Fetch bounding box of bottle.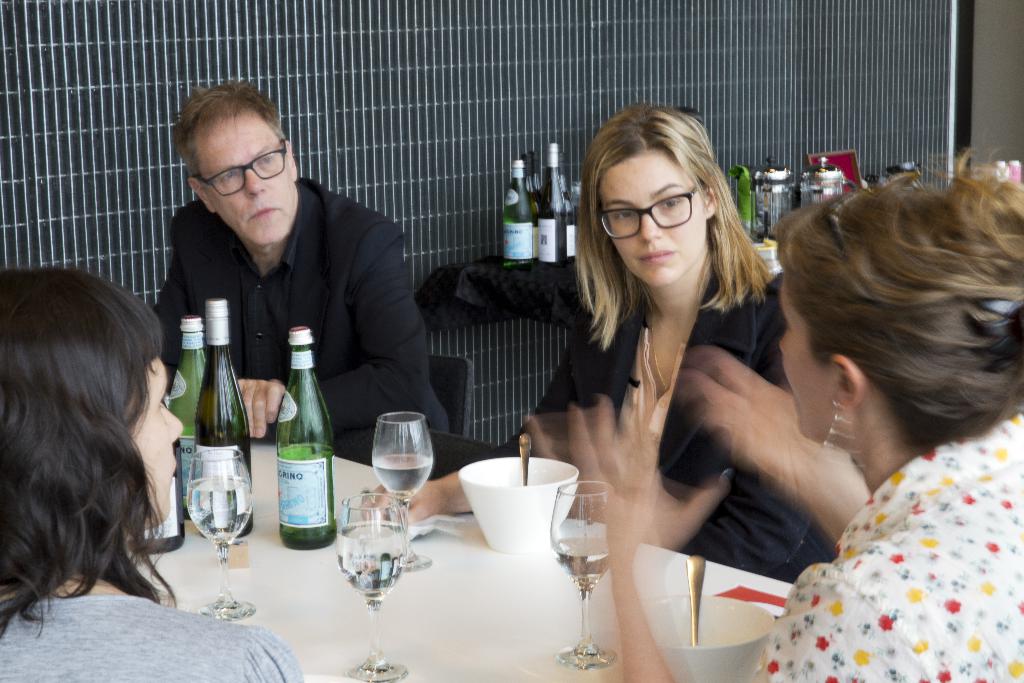
Bbox: [left=168, top=313, right=209, bottom=522].
